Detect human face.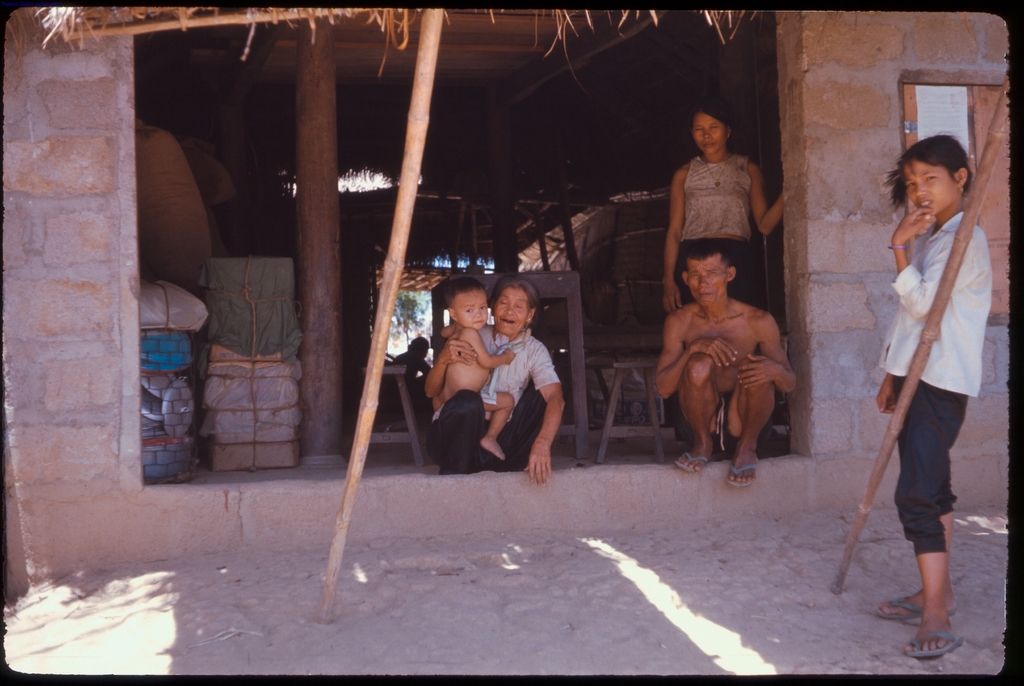
Detected at pyautogui.locateOnScreen(450, 288, 484, 328).
